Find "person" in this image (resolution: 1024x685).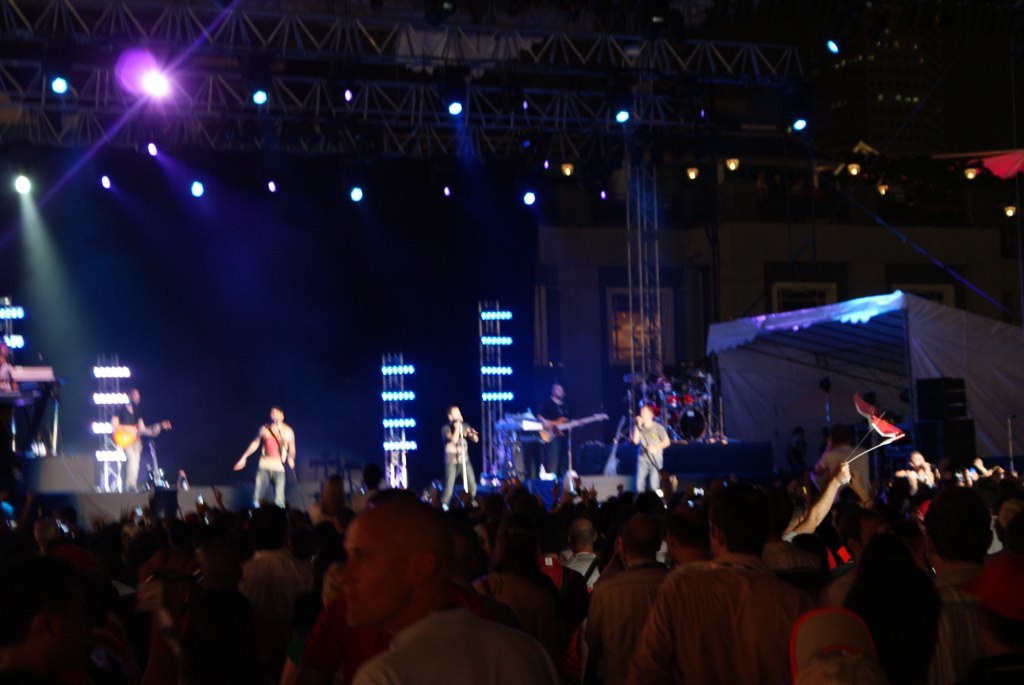
(x1=437, y1=402, x2=481, y2=505).
